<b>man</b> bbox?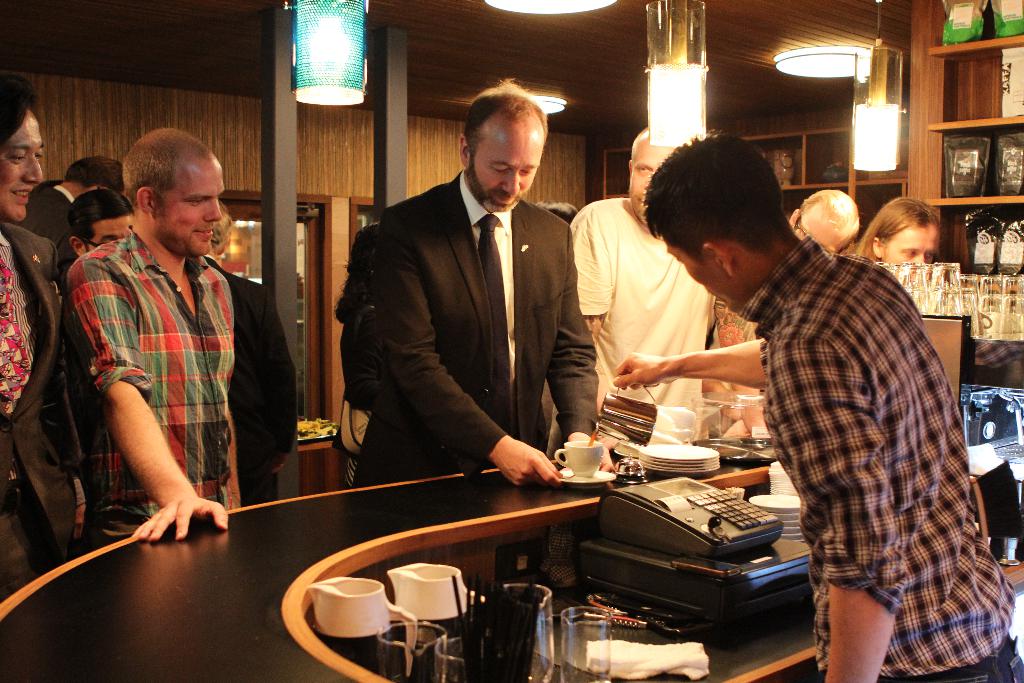
566, 125, 724, 445
